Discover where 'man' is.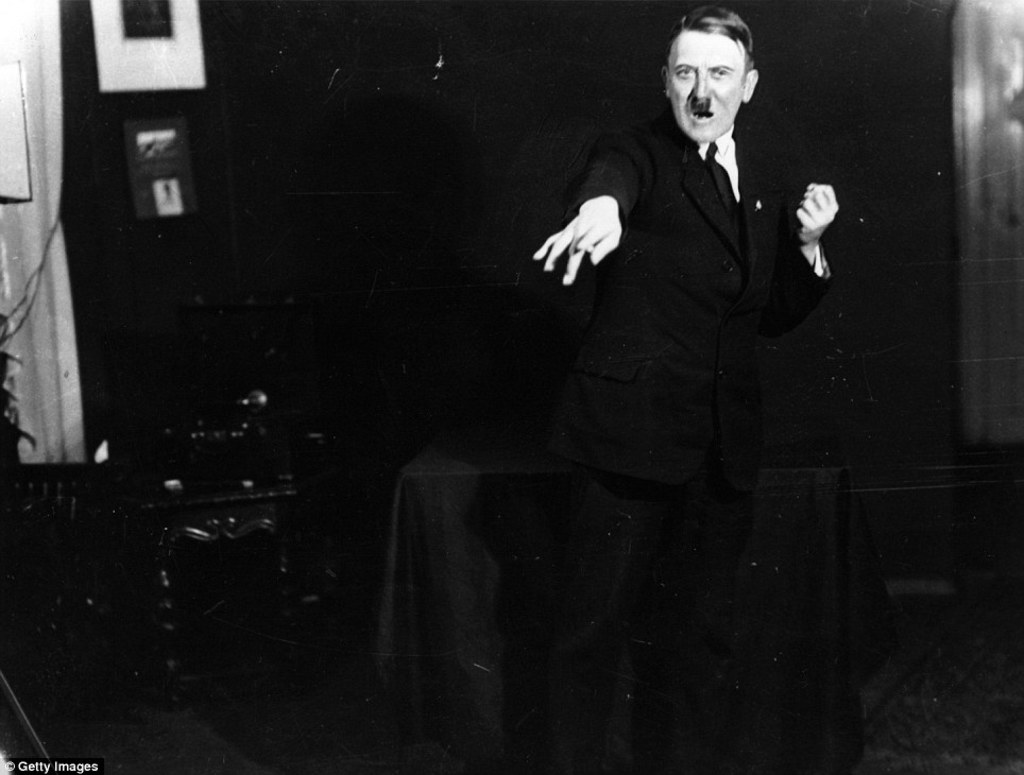
Discovered at (left=522, top=11, right=844, bottom=624).
